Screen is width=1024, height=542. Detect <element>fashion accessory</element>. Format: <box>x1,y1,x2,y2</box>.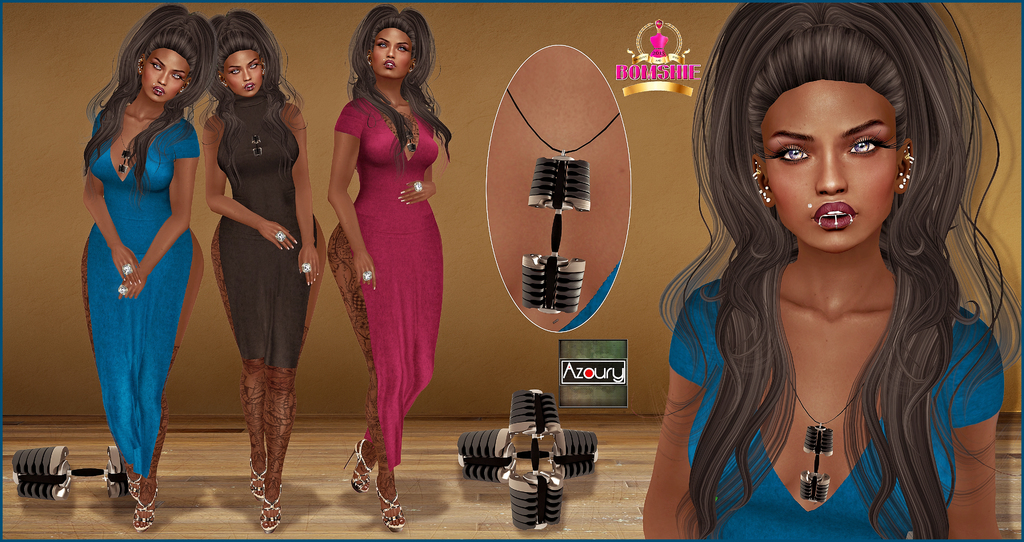
<box>259,485,285,534</box>.
